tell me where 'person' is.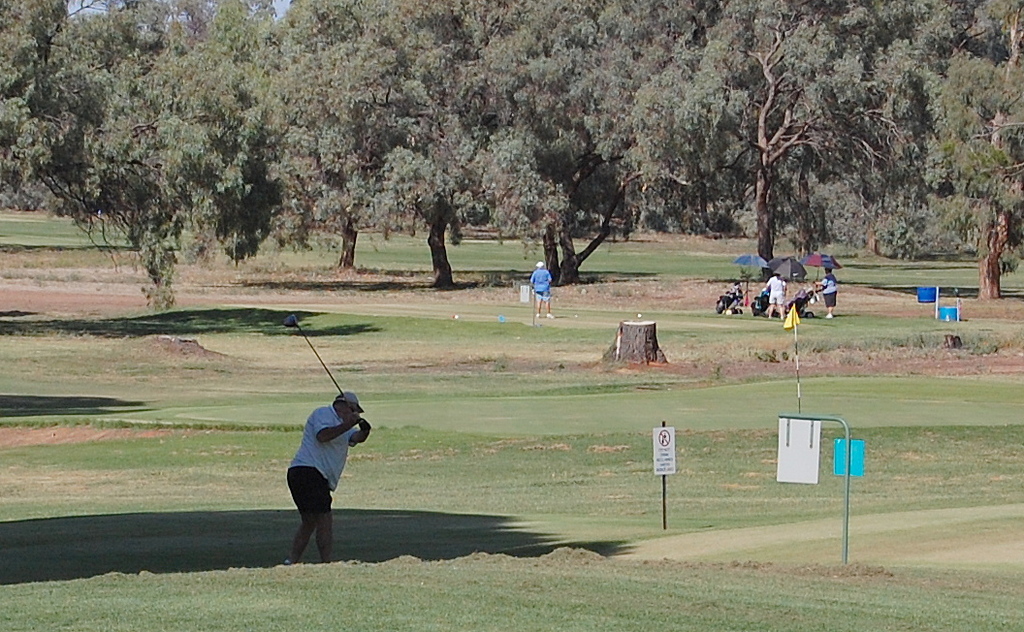
'person' is at locate(764, 273, 789, 320).
